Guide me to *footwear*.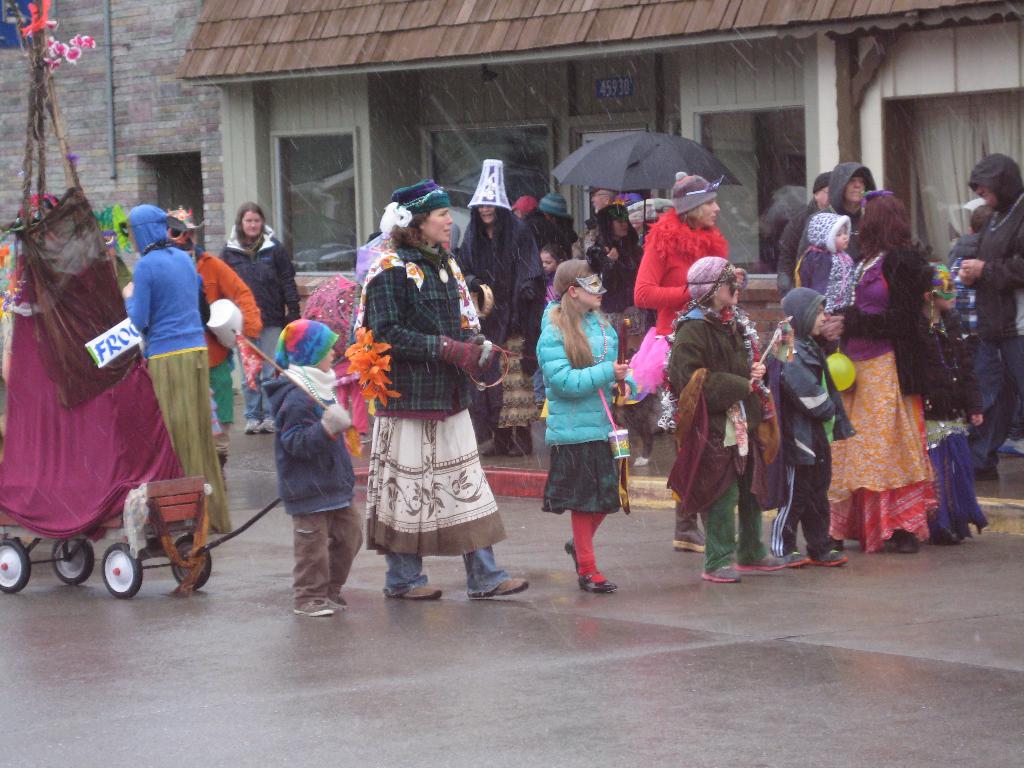
Guidance: left=817, top=550, right=846, bottom=567.
